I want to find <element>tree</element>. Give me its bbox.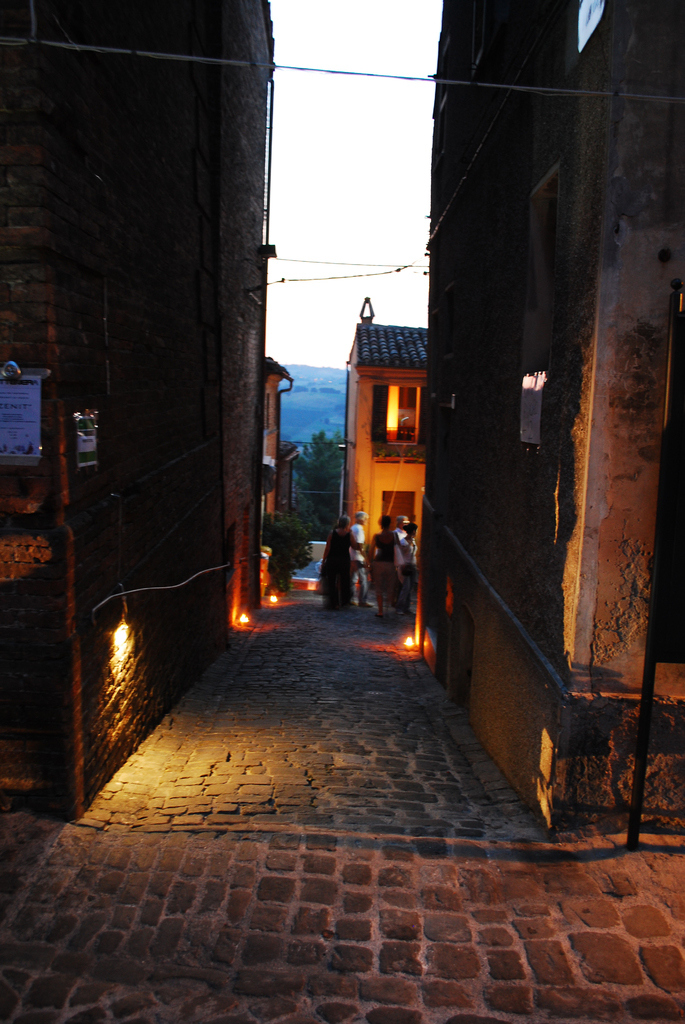
297,431,339,529.
